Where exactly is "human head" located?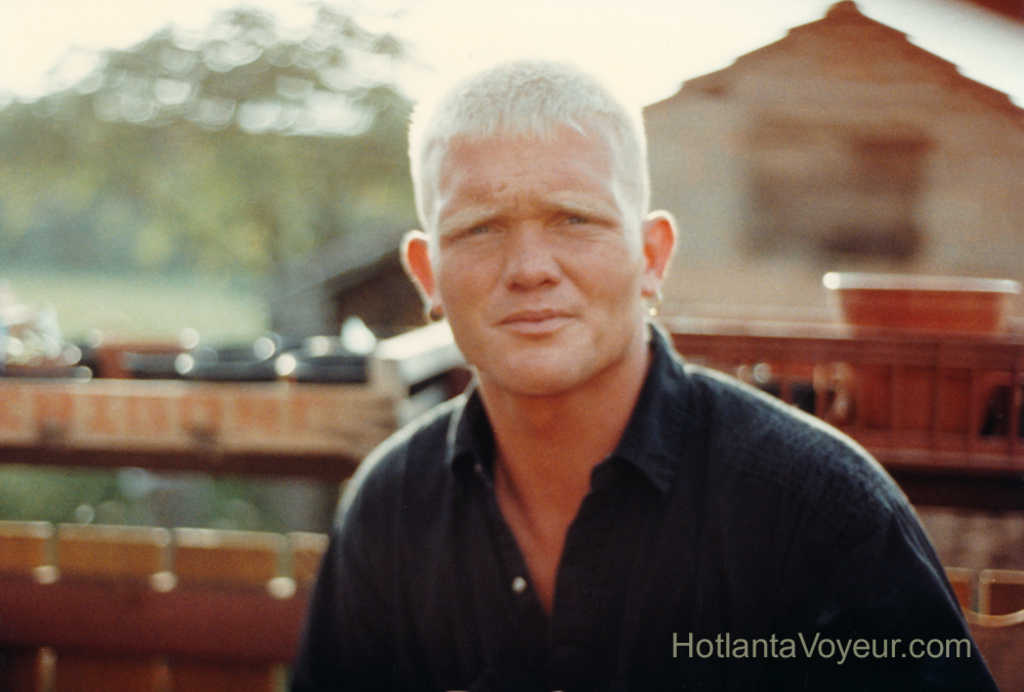
Its bounding box is 406/45/681/388.
